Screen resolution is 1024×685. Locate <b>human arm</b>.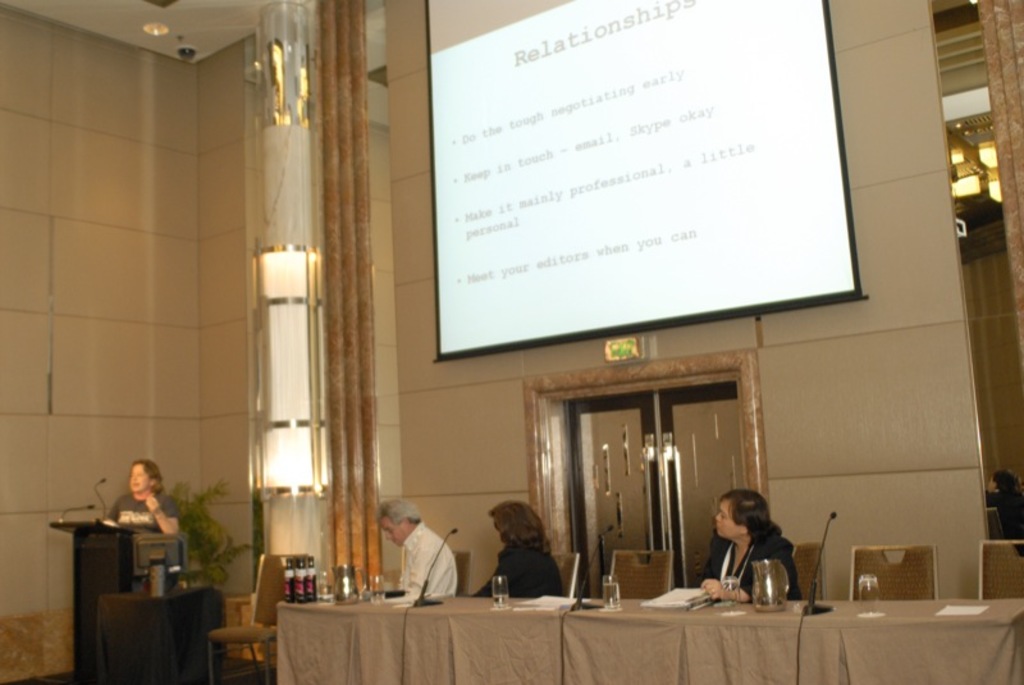
[695, 544, 783, 600].
